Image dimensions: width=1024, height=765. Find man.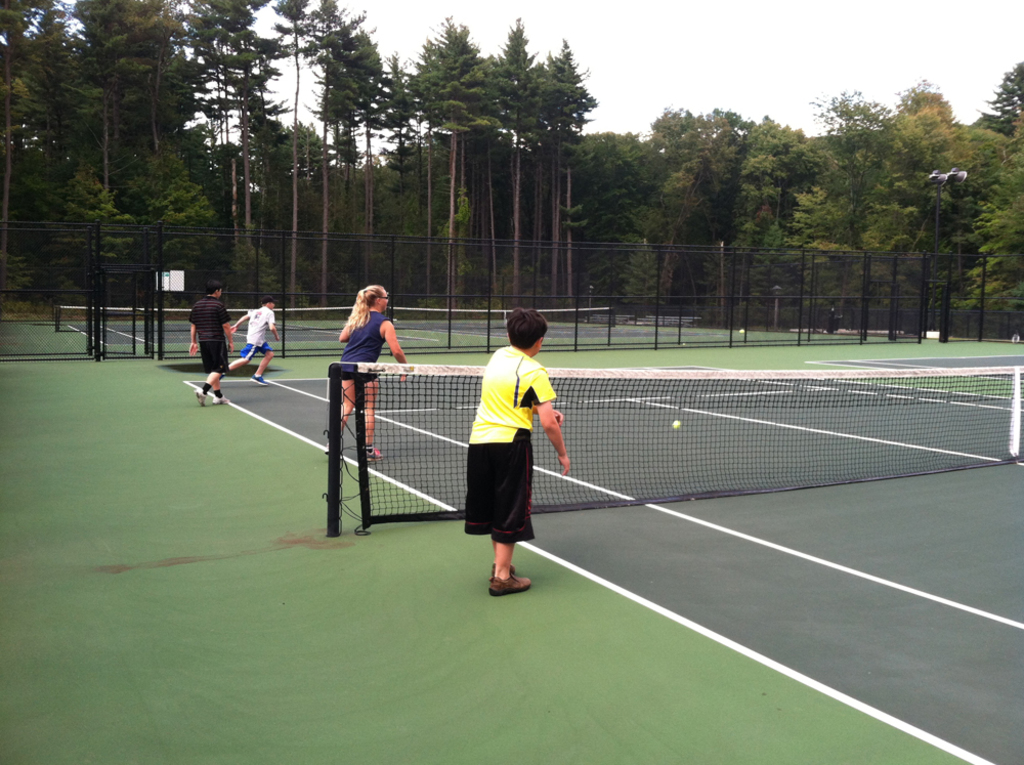
{"x1": 449, "y1": 312, "x2": 560, "y2": 600}.
